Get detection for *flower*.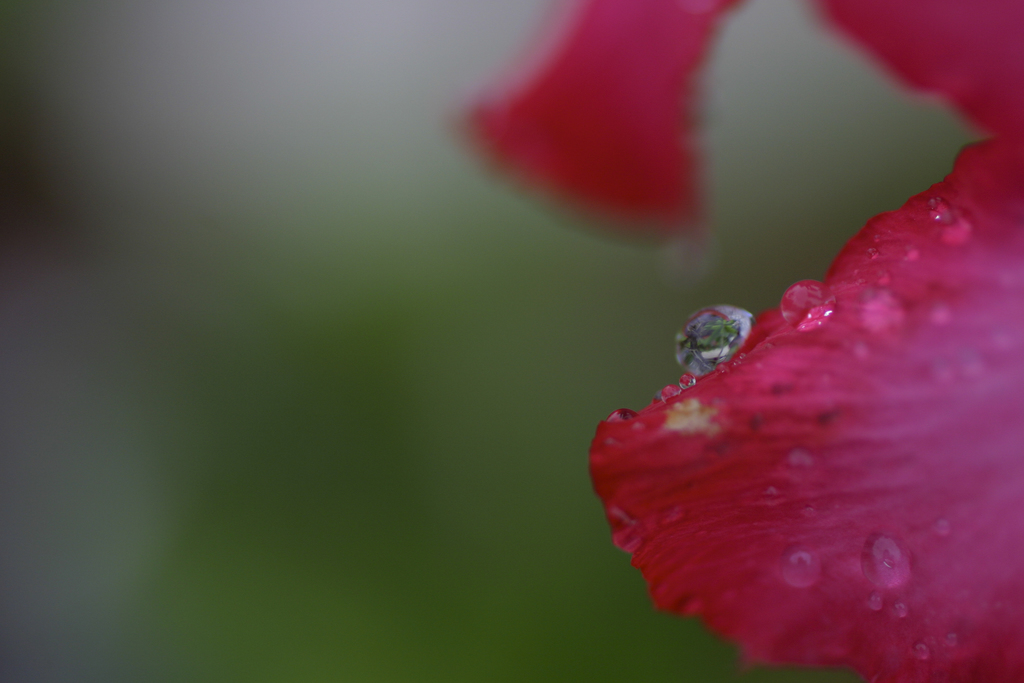
Detection: 470 0 1023 682.
